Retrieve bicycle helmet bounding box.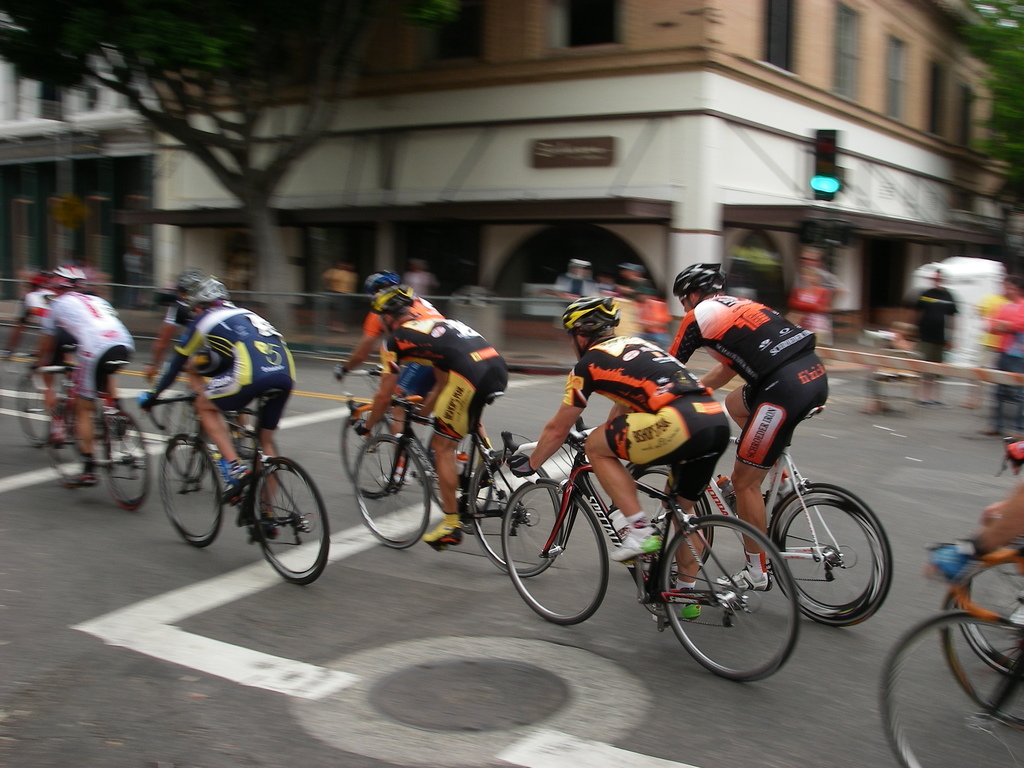
Bounding box: detection(664, 260, 724, 323).
